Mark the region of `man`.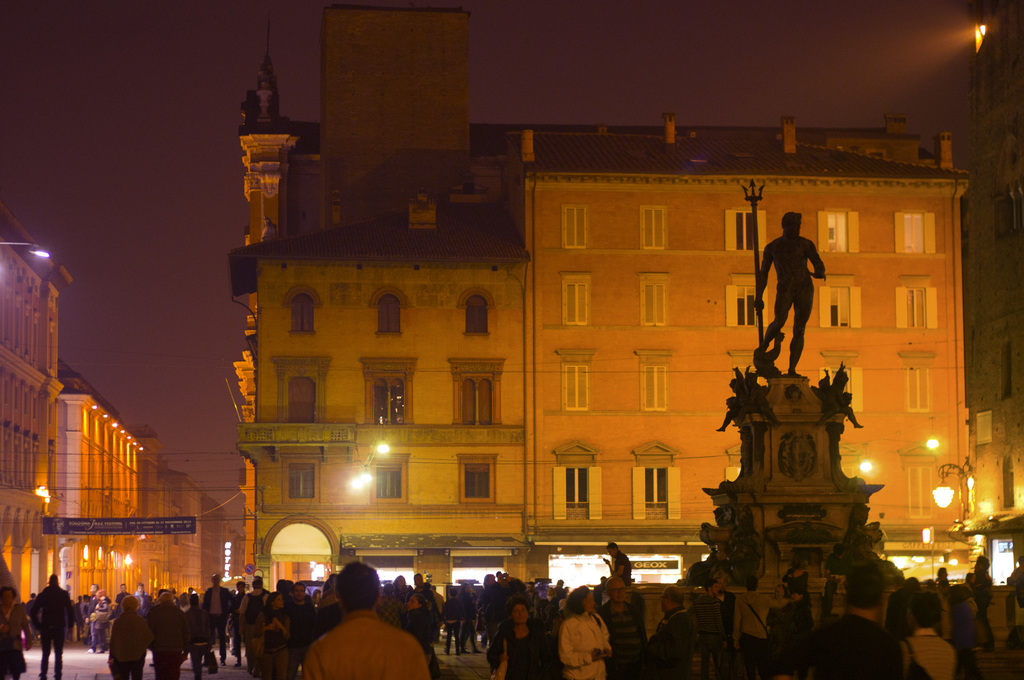
Region: bbox(1009, 555, 1023, 626).
